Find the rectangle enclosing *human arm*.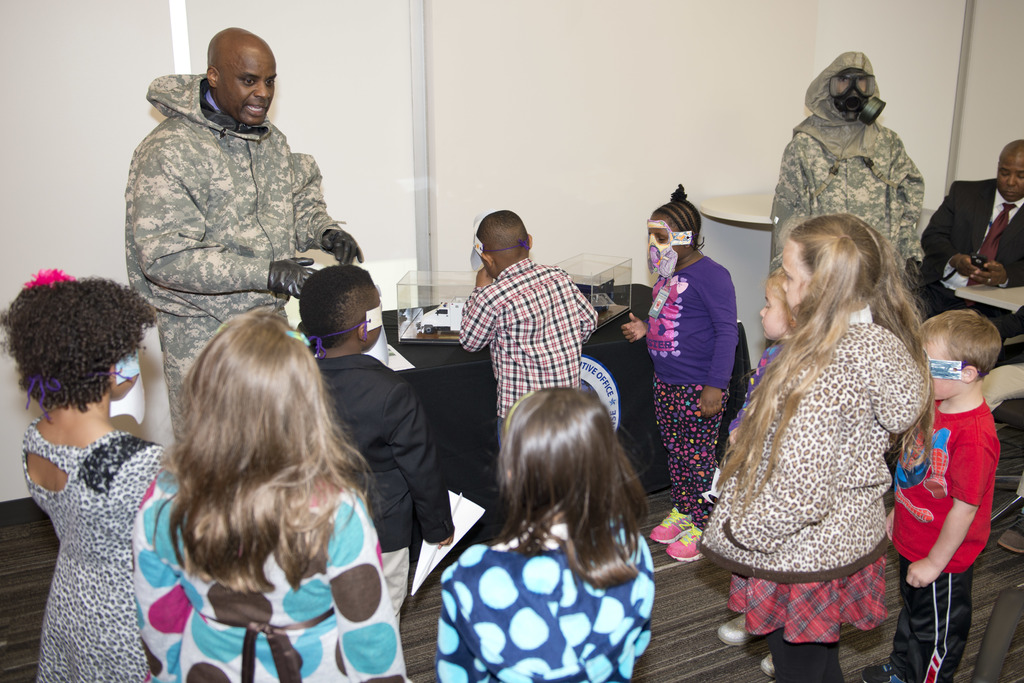
bbox(325, 488, 409, 682).
